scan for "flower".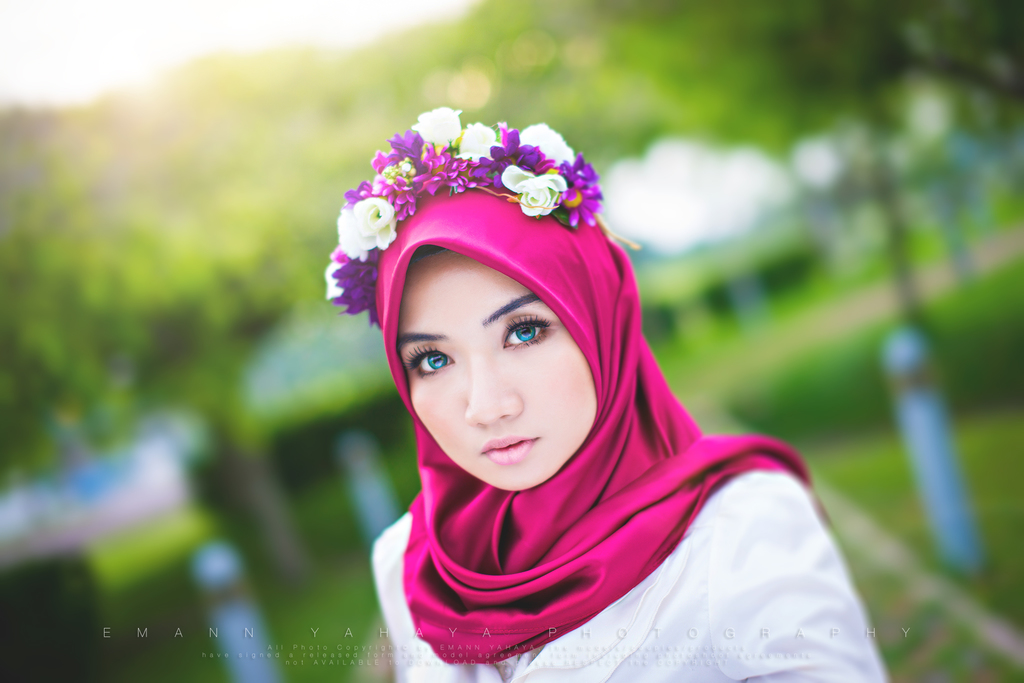
Scan result: region(495, 174, 563, 222).
